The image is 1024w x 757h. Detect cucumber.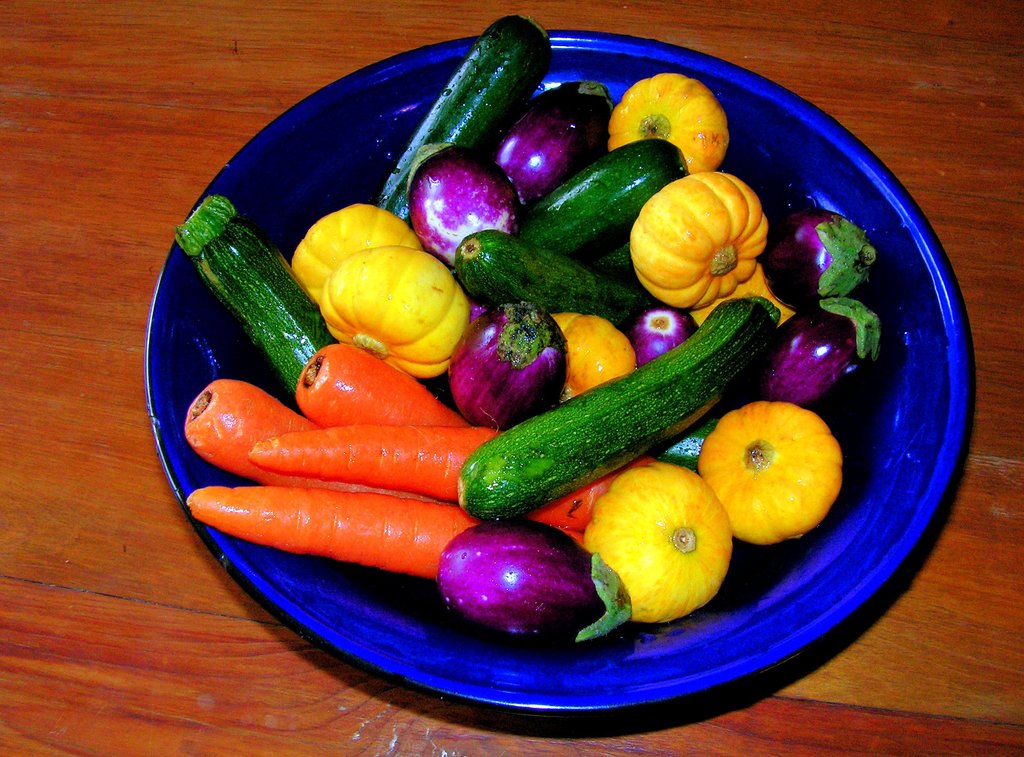
Detection: left=377, top=15, right=553, bottom=218.
